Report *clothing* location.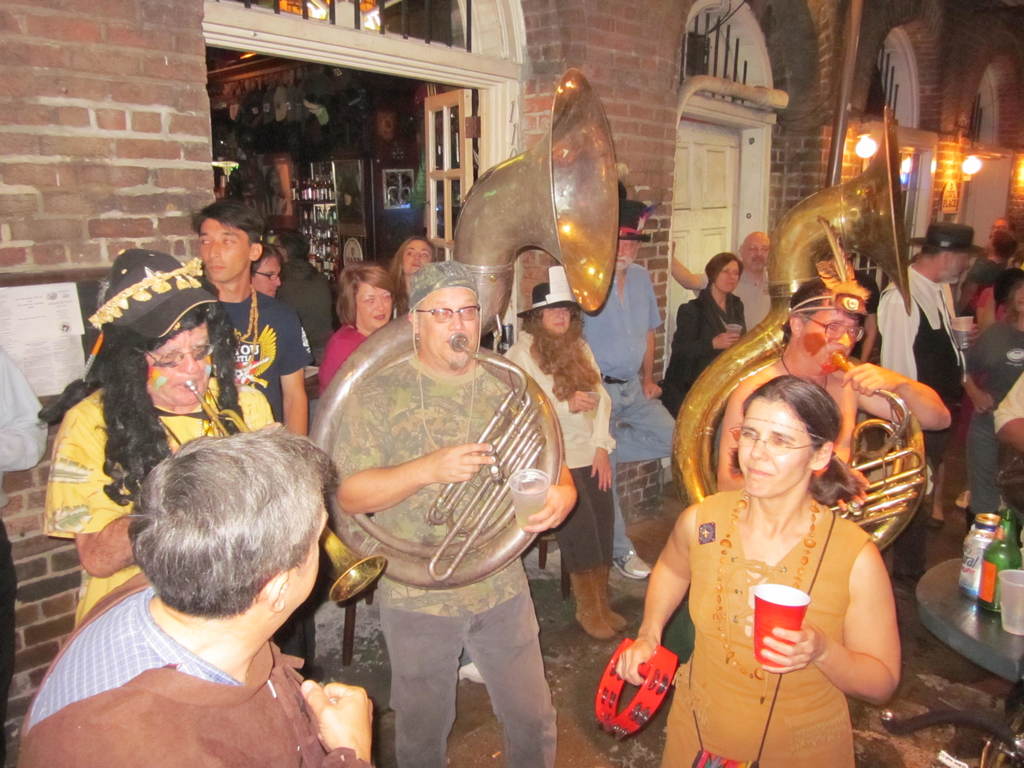
Report: <bbox>575, 260, 678, 557</bbox>.
